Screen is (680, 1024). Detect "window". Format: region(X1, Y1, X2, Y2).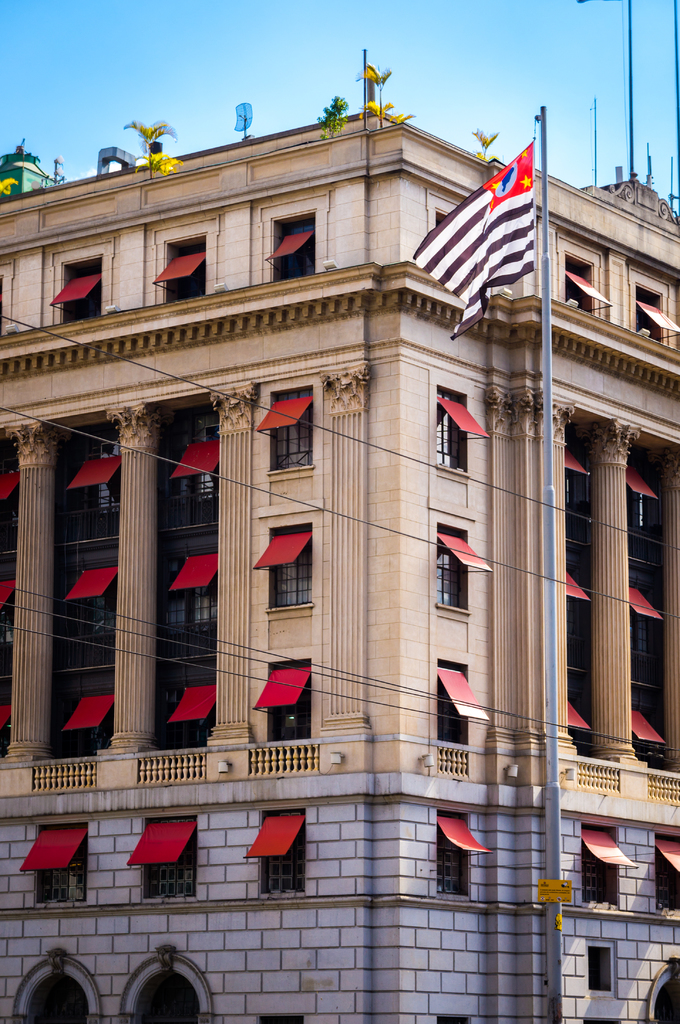
region(661, 826, 679, 917).
